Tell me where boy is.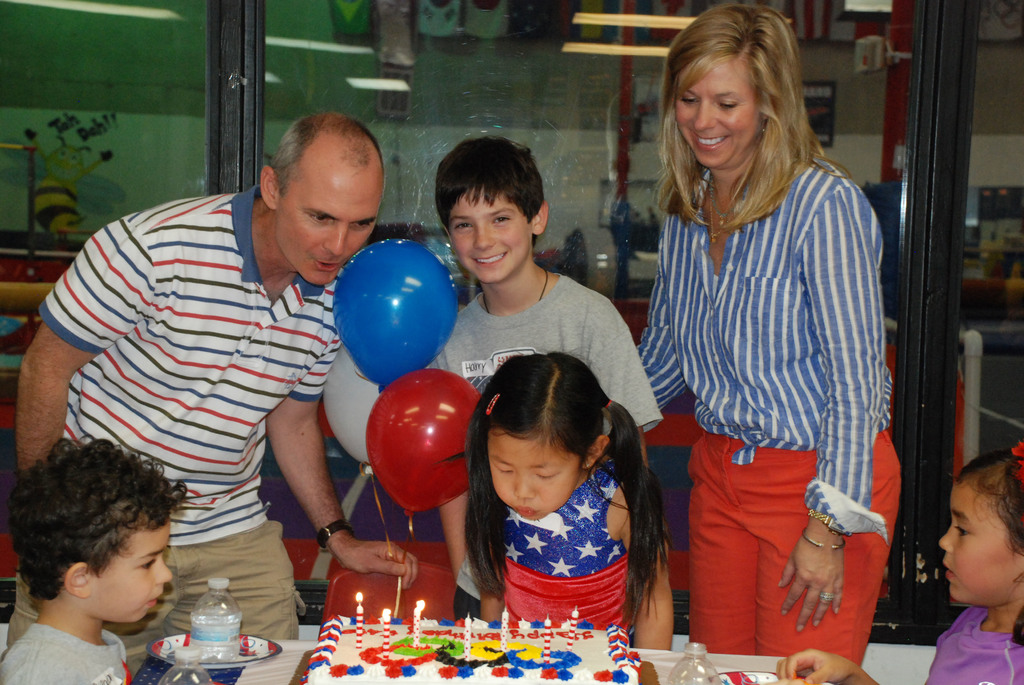
boy is at x1=0 y1=429 x2=207 y2=684.
